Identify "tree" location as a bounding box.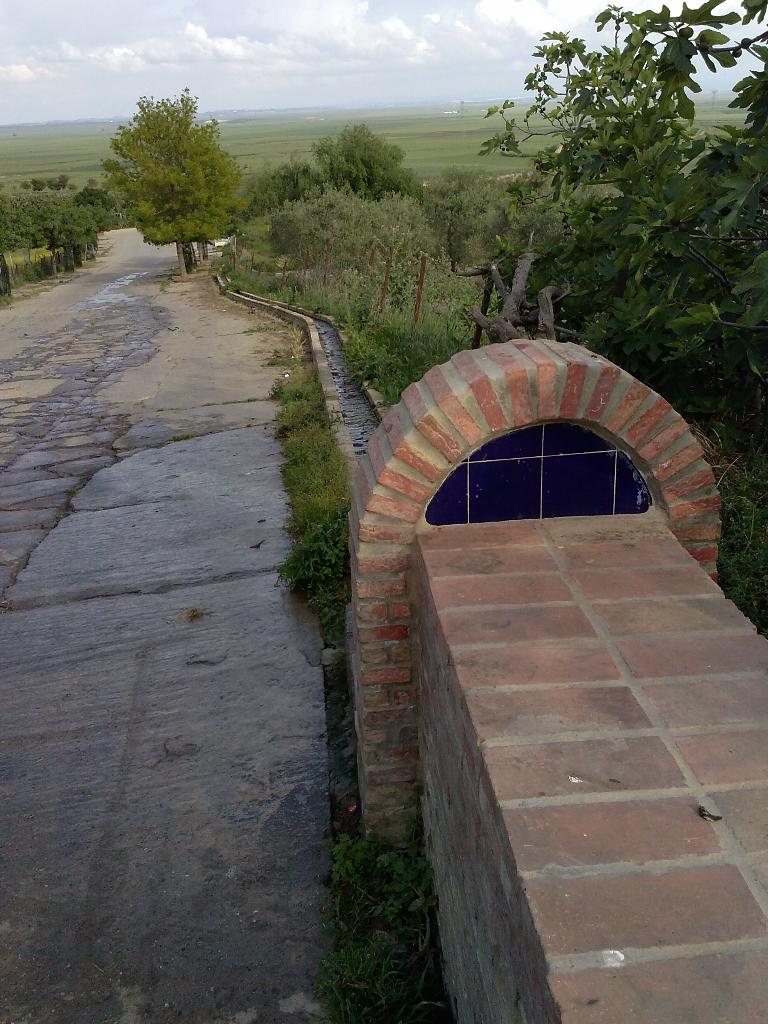
rect(504, 0, 767, 623).
